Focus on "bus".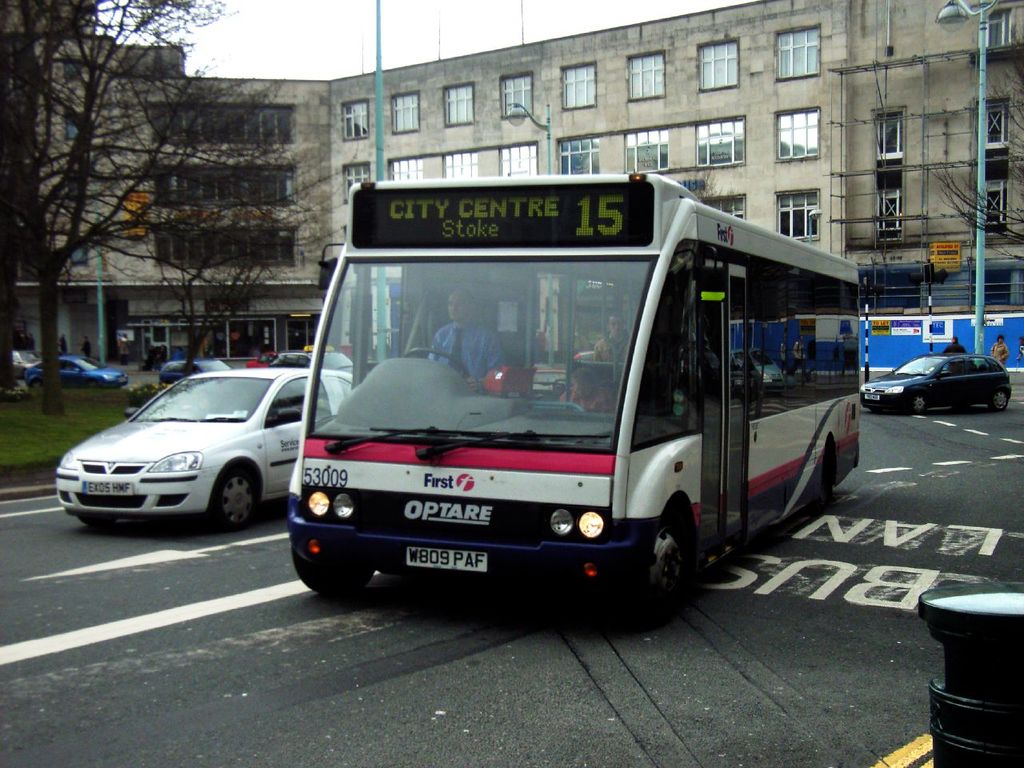
Focused at box=[282, 174, 862, 626].
